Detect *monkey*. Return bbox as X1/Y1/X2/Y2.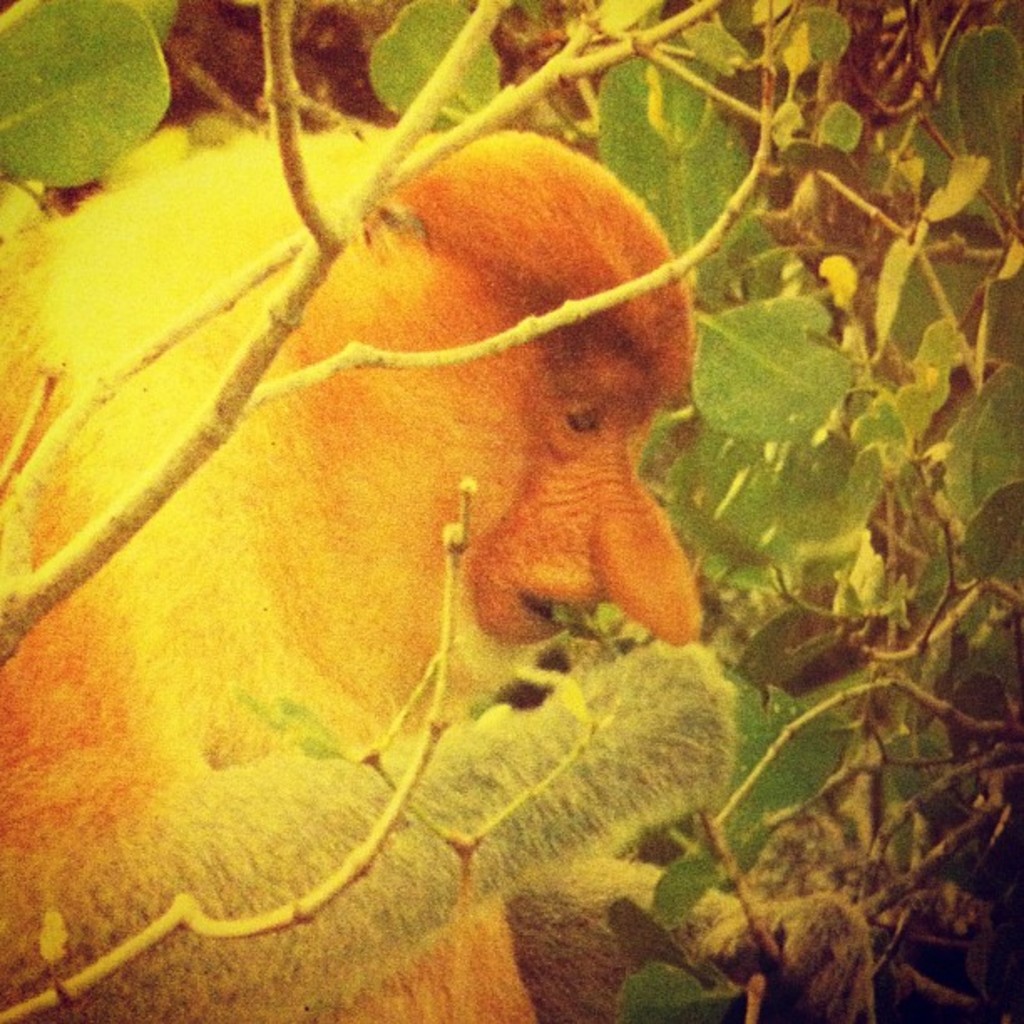
0/117/735/1022.
